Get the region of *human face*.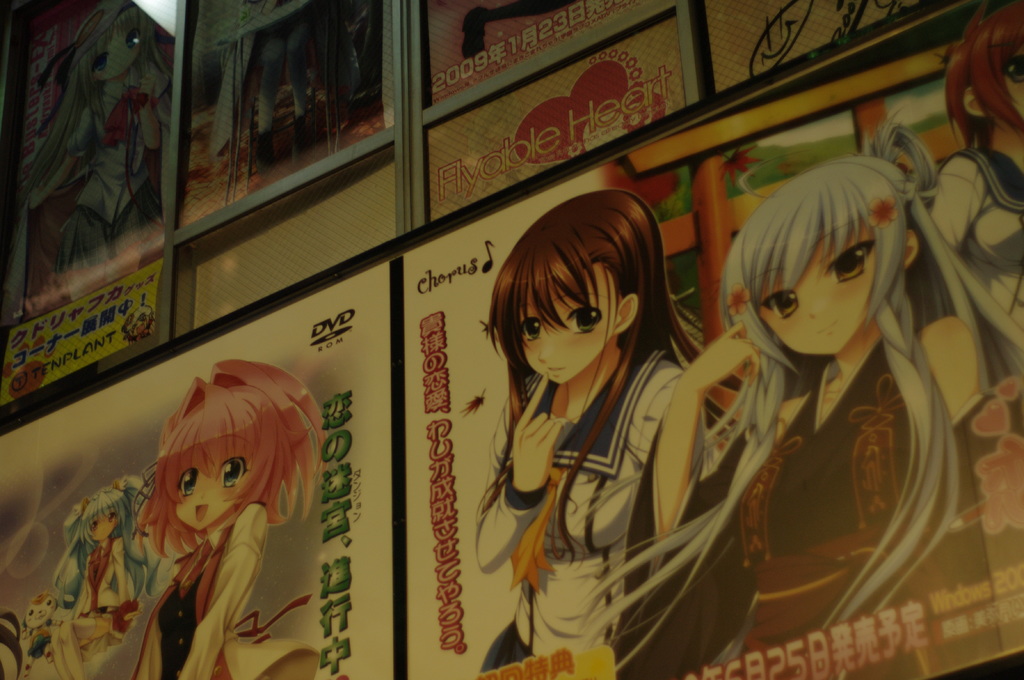
bbox(525, 267, 615, 384).
